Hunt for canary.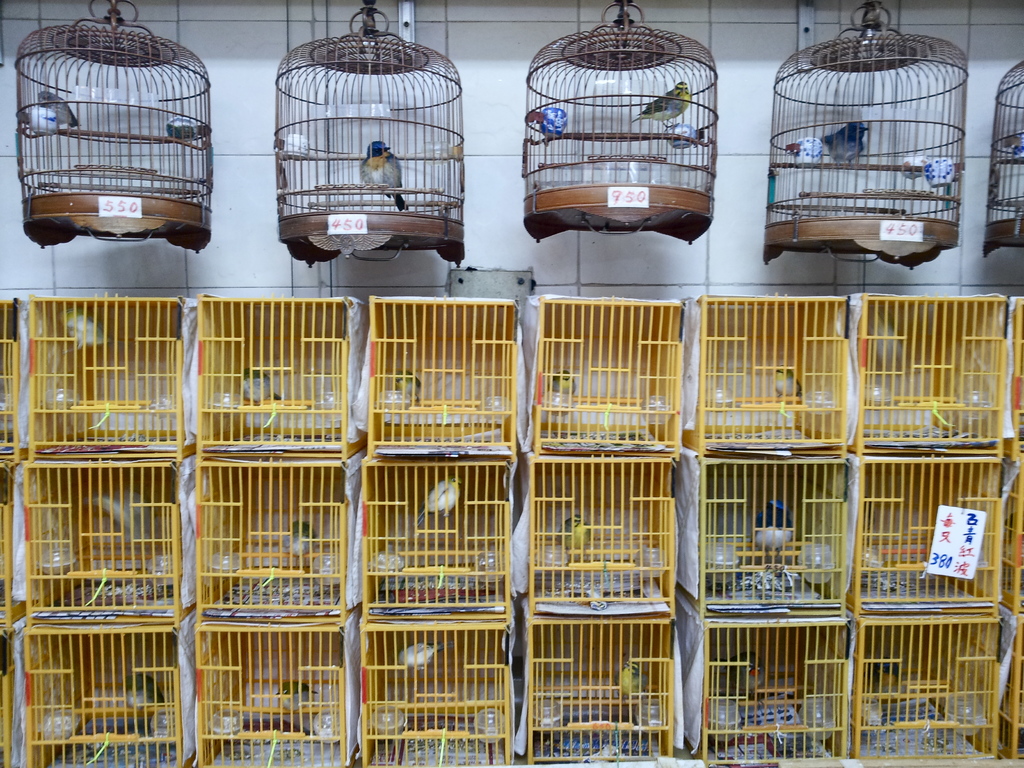
Hunted down at bbox=[84, 490, 158, 542].
